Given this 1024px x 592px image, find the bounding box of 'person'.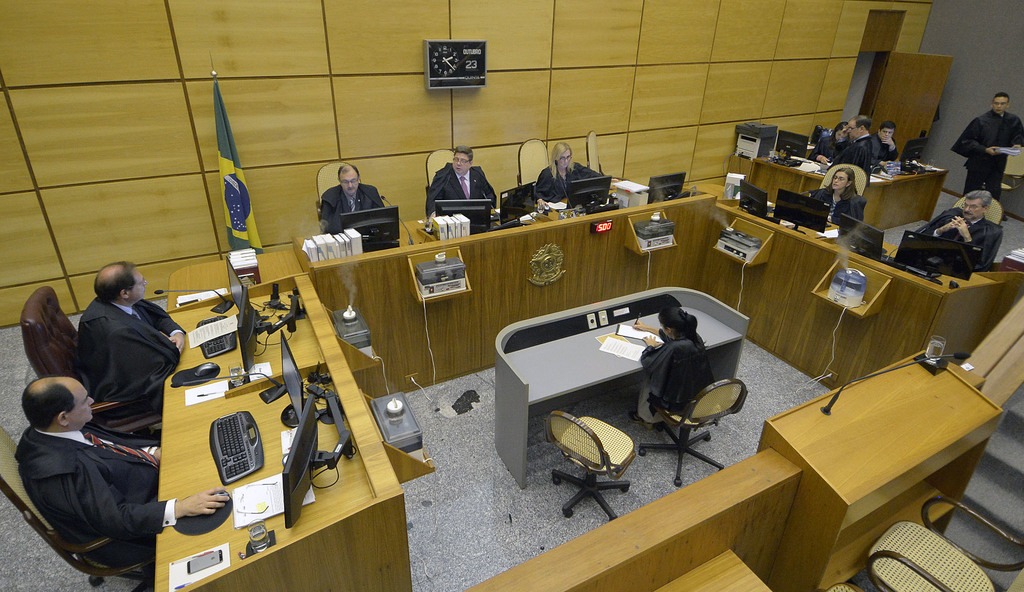
Rect(316, 163, 377, 234).
